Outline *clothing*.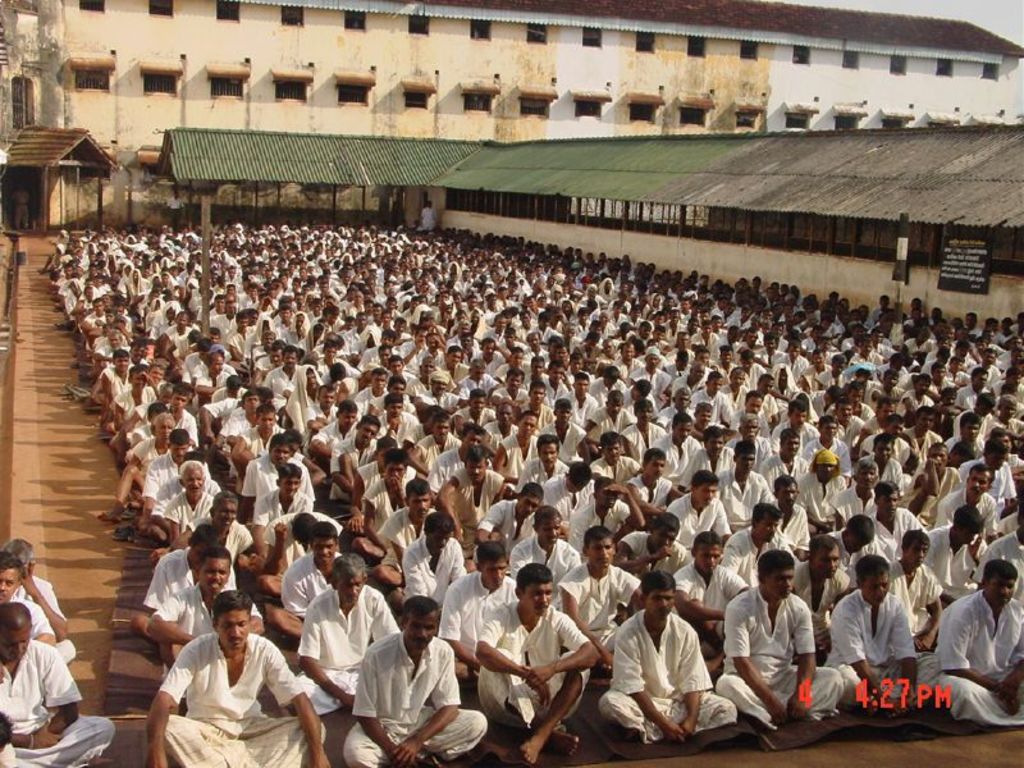
Outline: BBox(189, 515, 253, 554).
